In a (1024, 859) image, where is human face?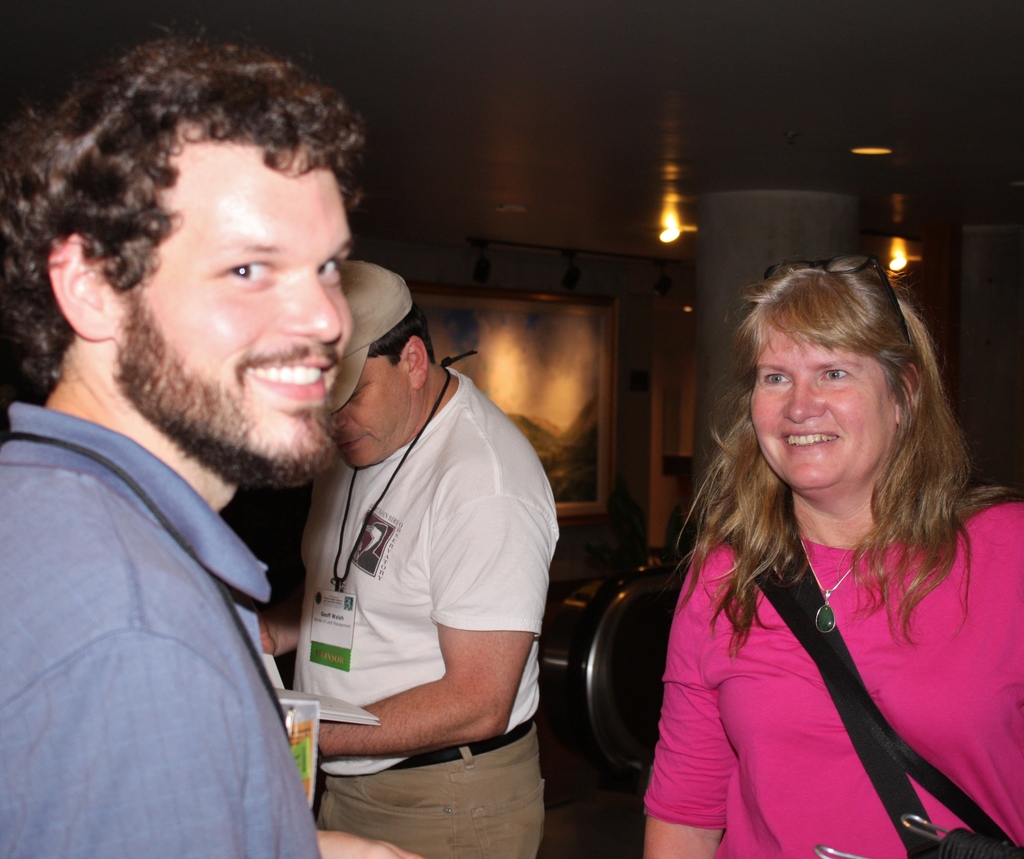
bbox(116, 132, 348, 479).
